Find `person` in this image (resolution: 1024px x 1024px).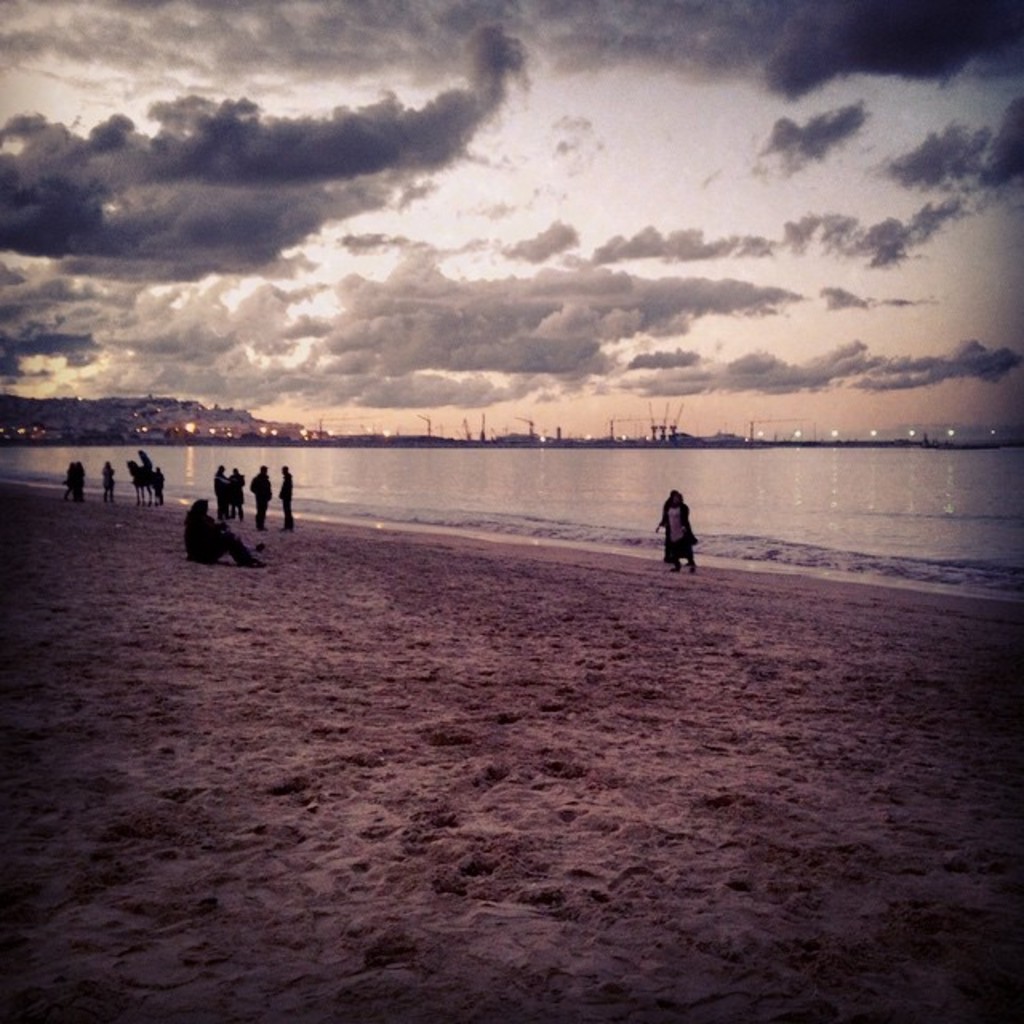
box=[659, 496, 701, 574].
